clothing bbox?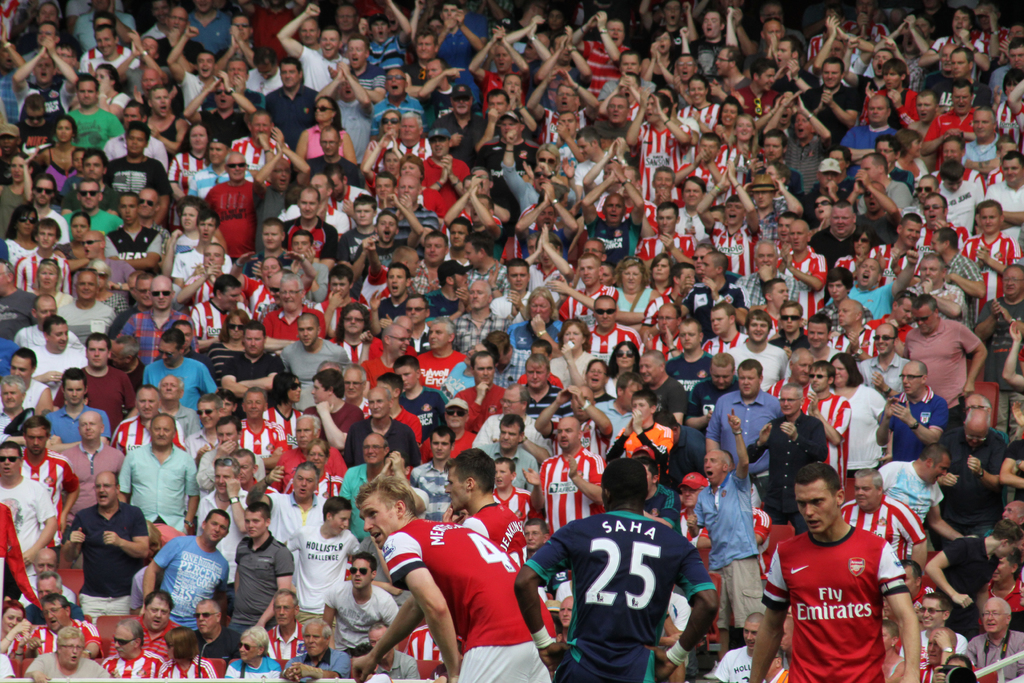
left=577, top=327, right=636, bottom=352
